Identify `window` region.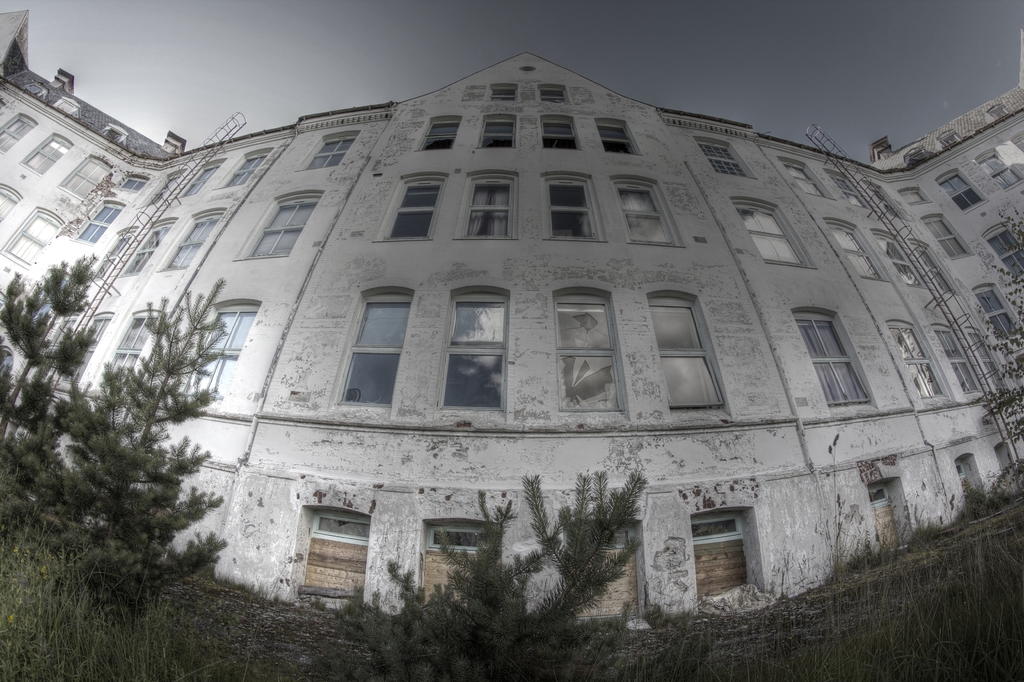
Region: [937,324,972,391].
